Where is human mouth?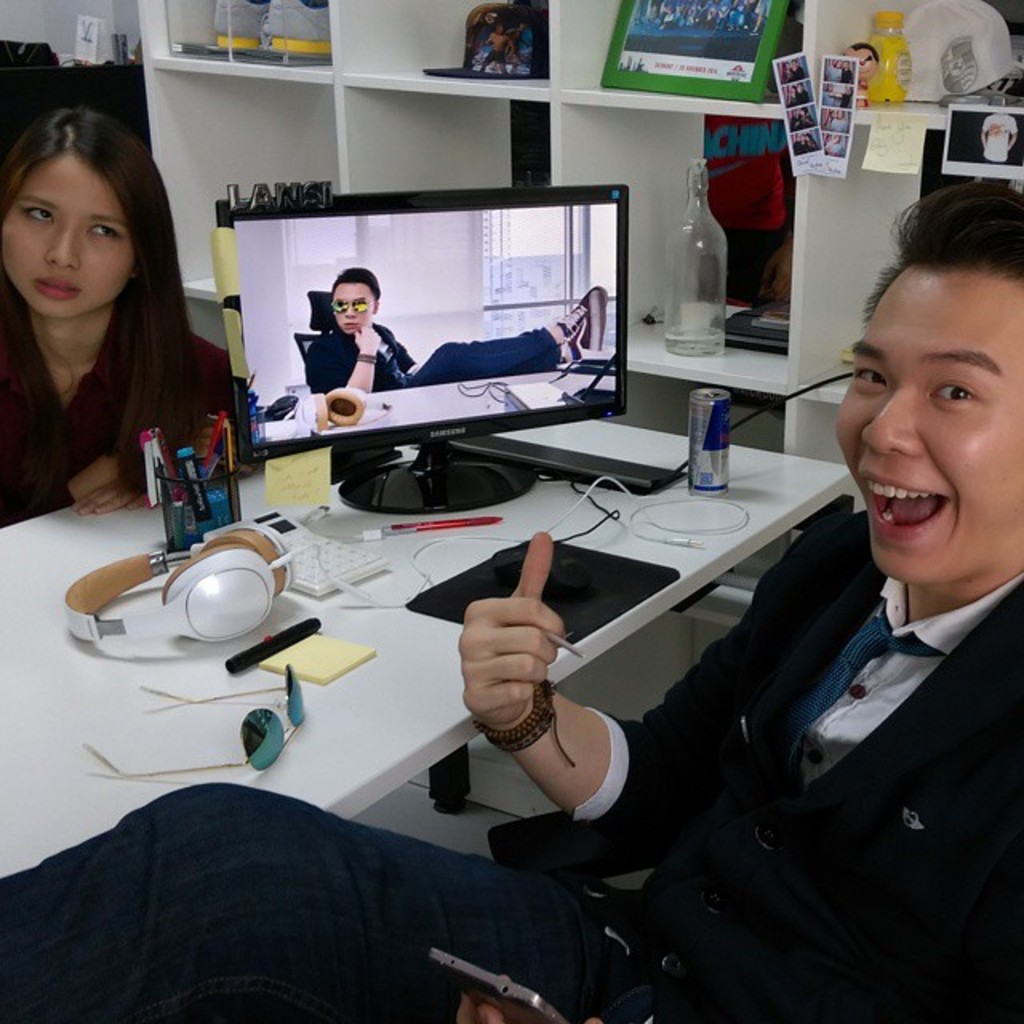
{"x1": 37, "y1": 270, "x2": 82, "y2": 302}.
